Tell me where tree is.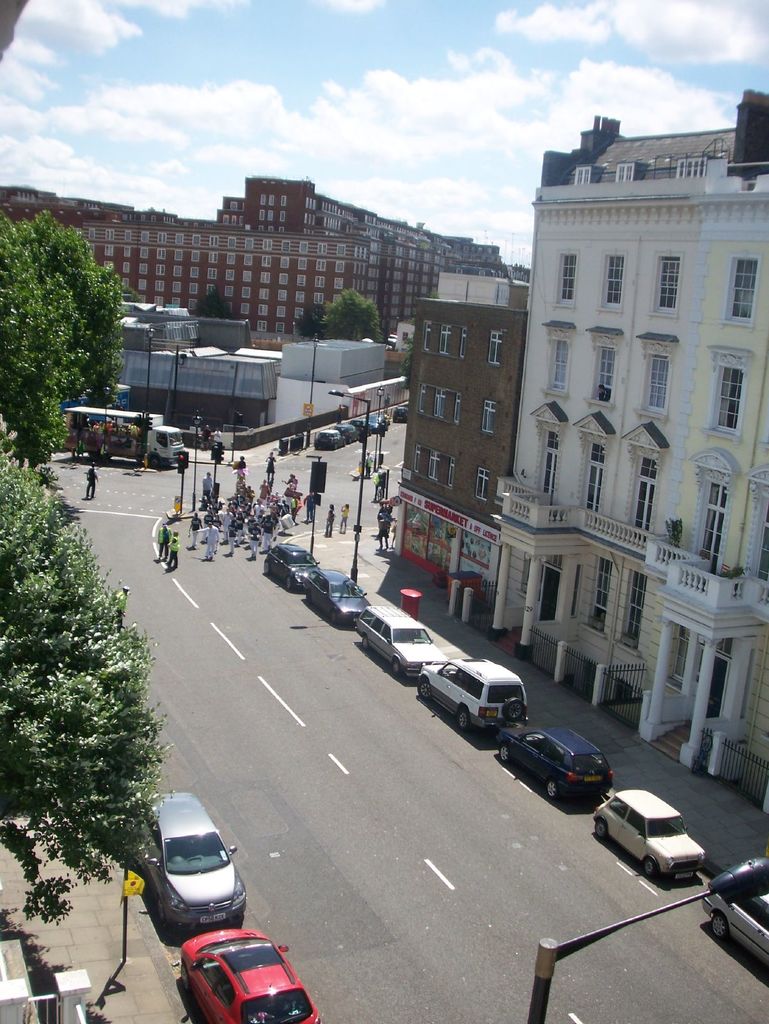
tree is at 304:290:392:348.
